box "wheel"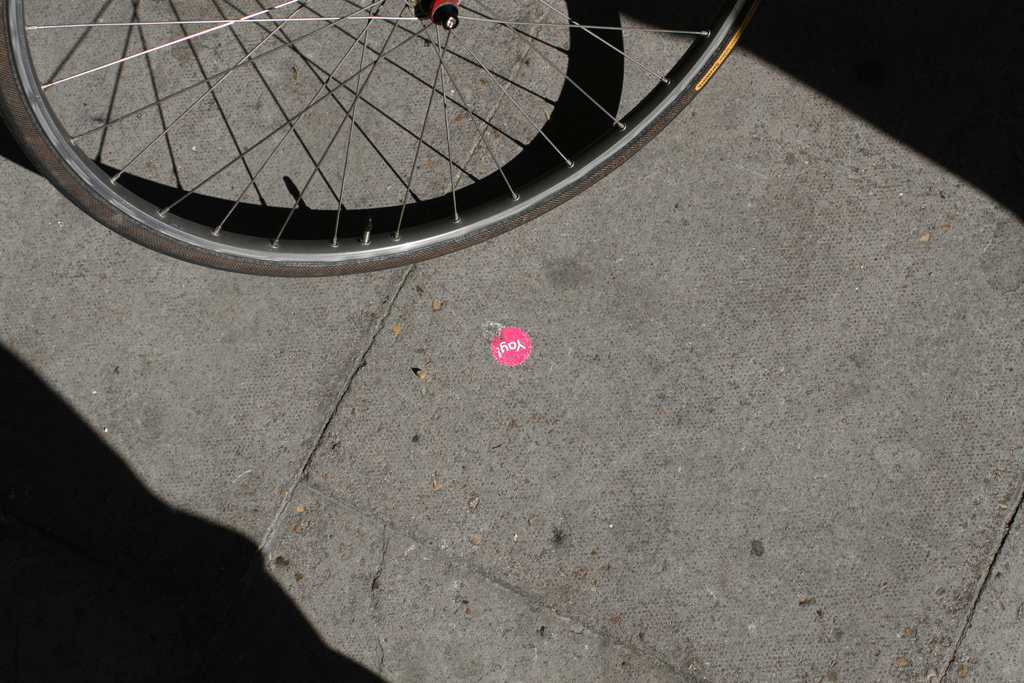
box(0, 0, 762, 288)
